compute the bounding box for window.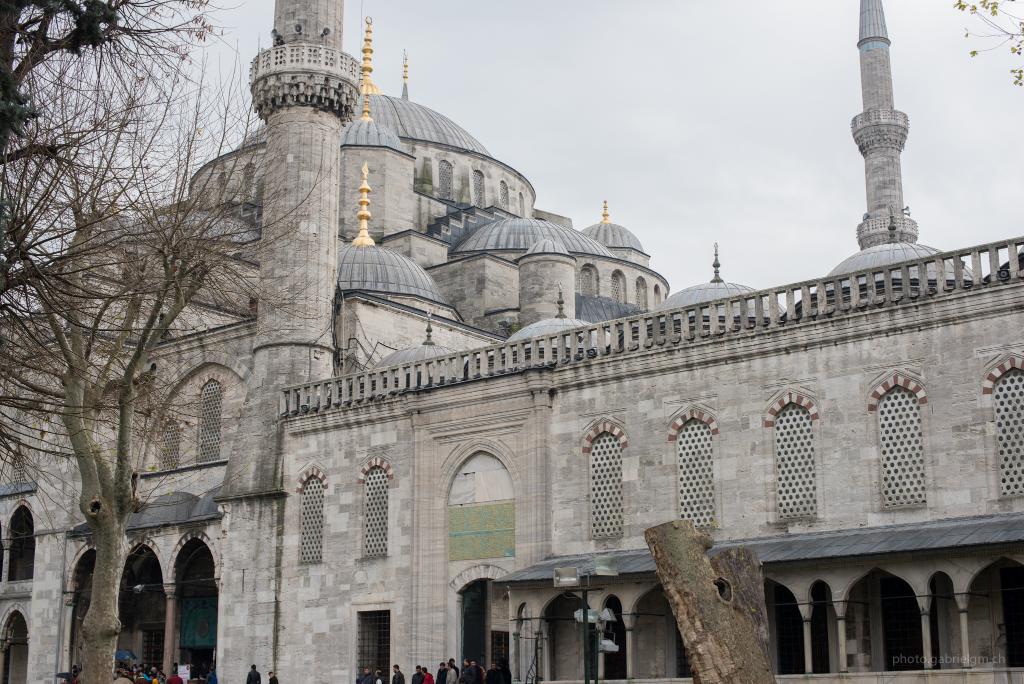
{"x1": 156, "y1": 422, "x2": 184, "y2": 476}.
